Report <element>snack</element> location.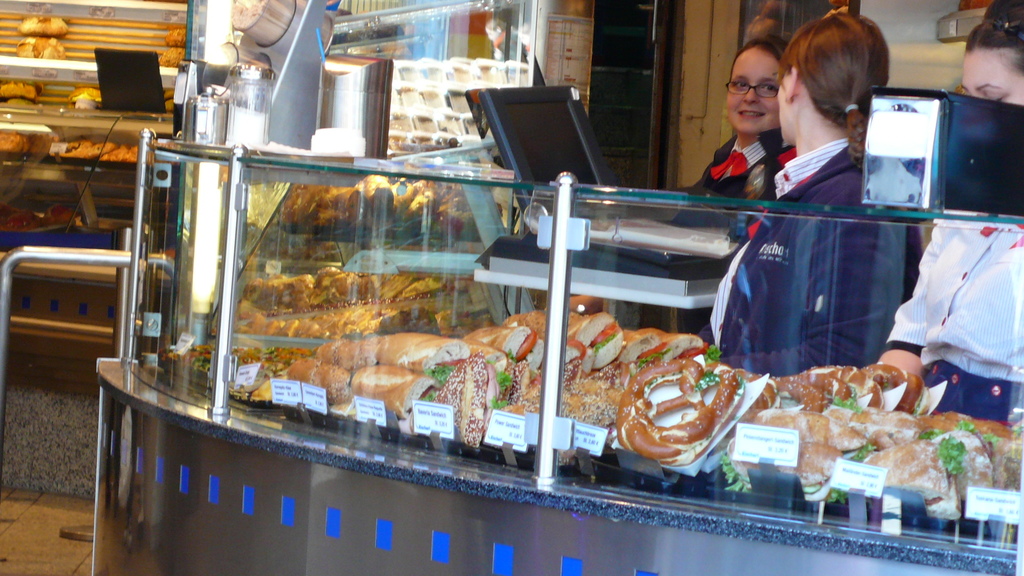
Report: [left=0, top=84, right=36, bottom=102].
